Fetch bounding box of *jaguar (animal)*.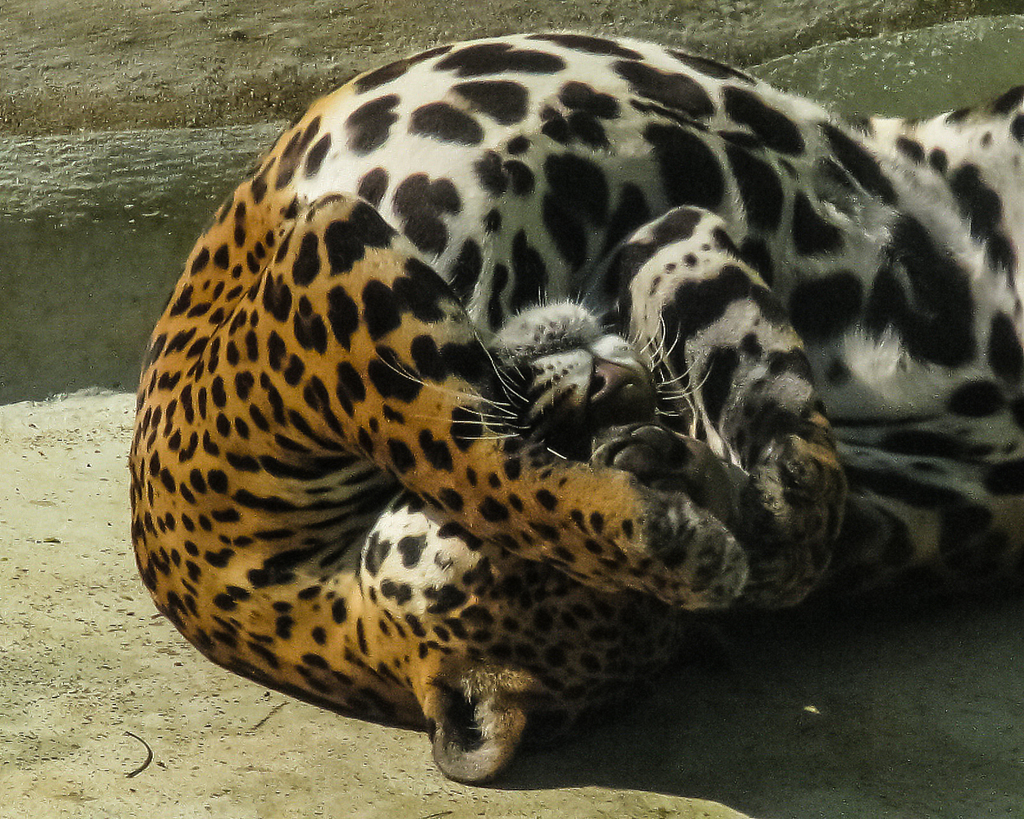
Bbox: detection(124, 31, 1023, 783).
